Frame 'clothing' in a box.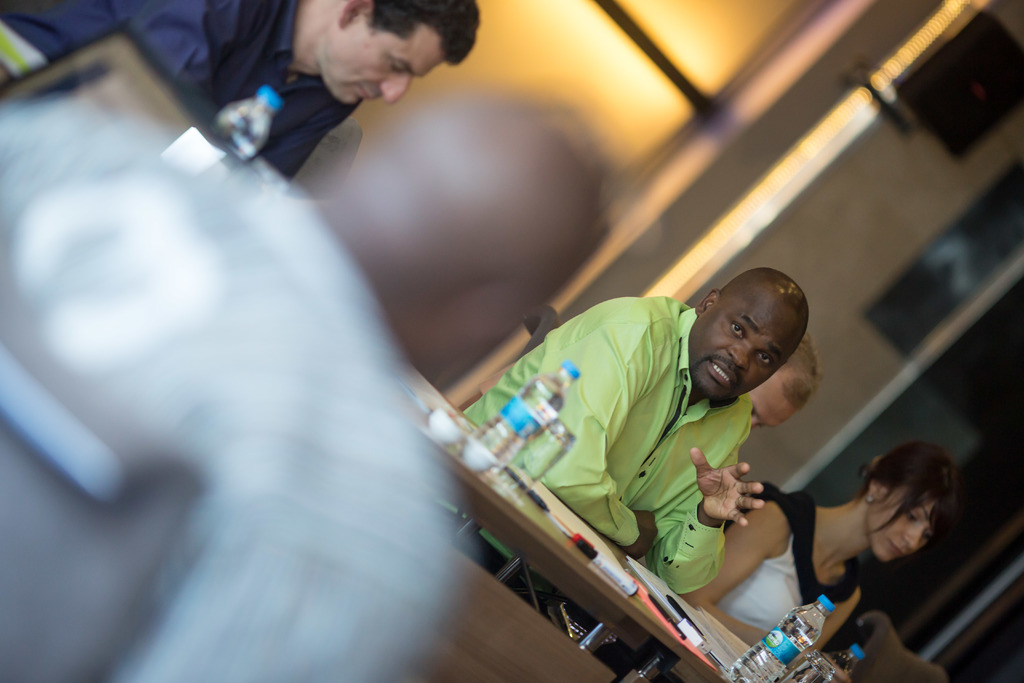
3/0/380/186.
